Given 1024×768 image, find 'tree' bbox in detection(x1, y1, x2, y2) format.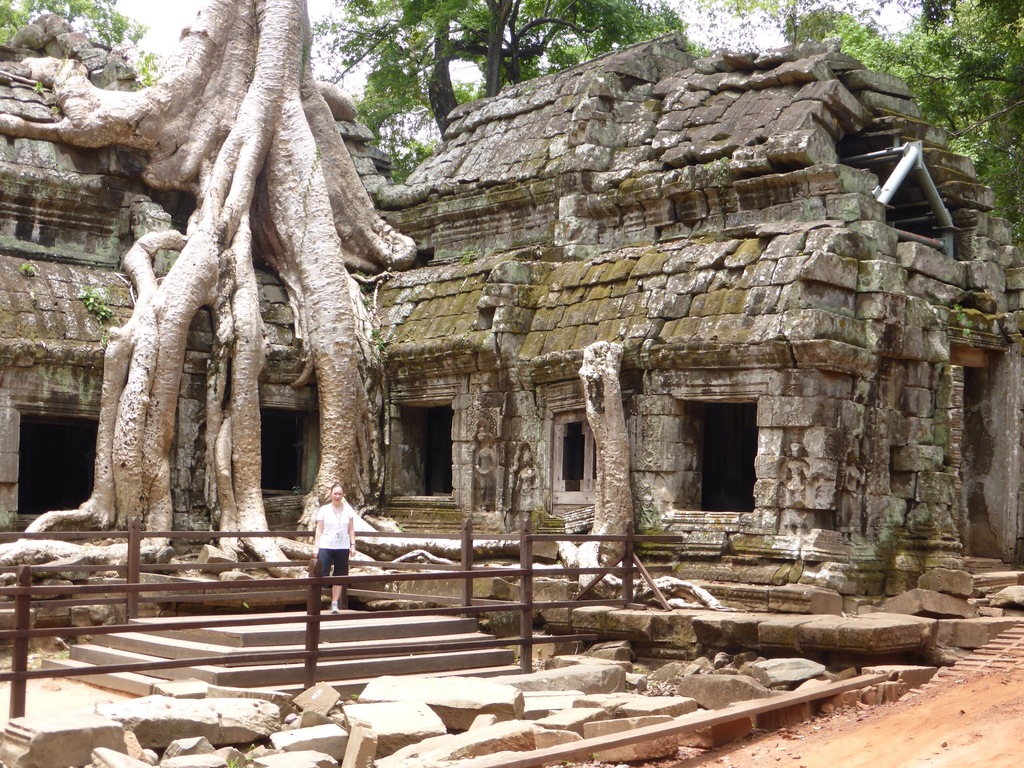
detection(817, 0, 1023, 253).
